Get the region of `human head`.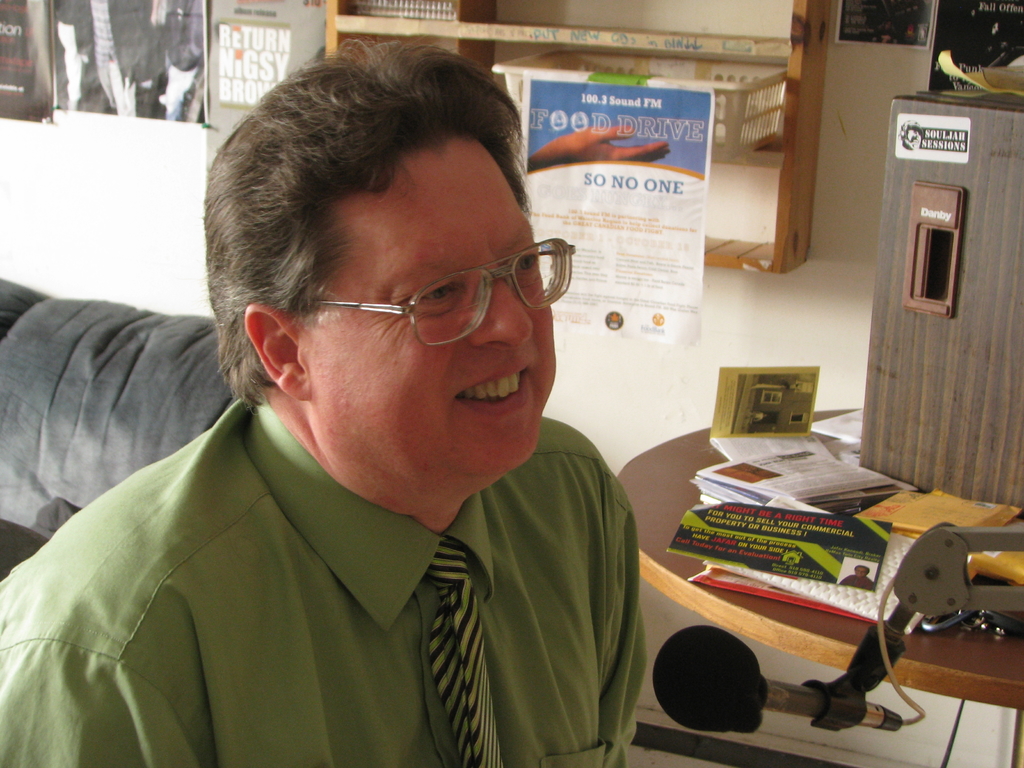
box=[232, 40, 575, 453].
